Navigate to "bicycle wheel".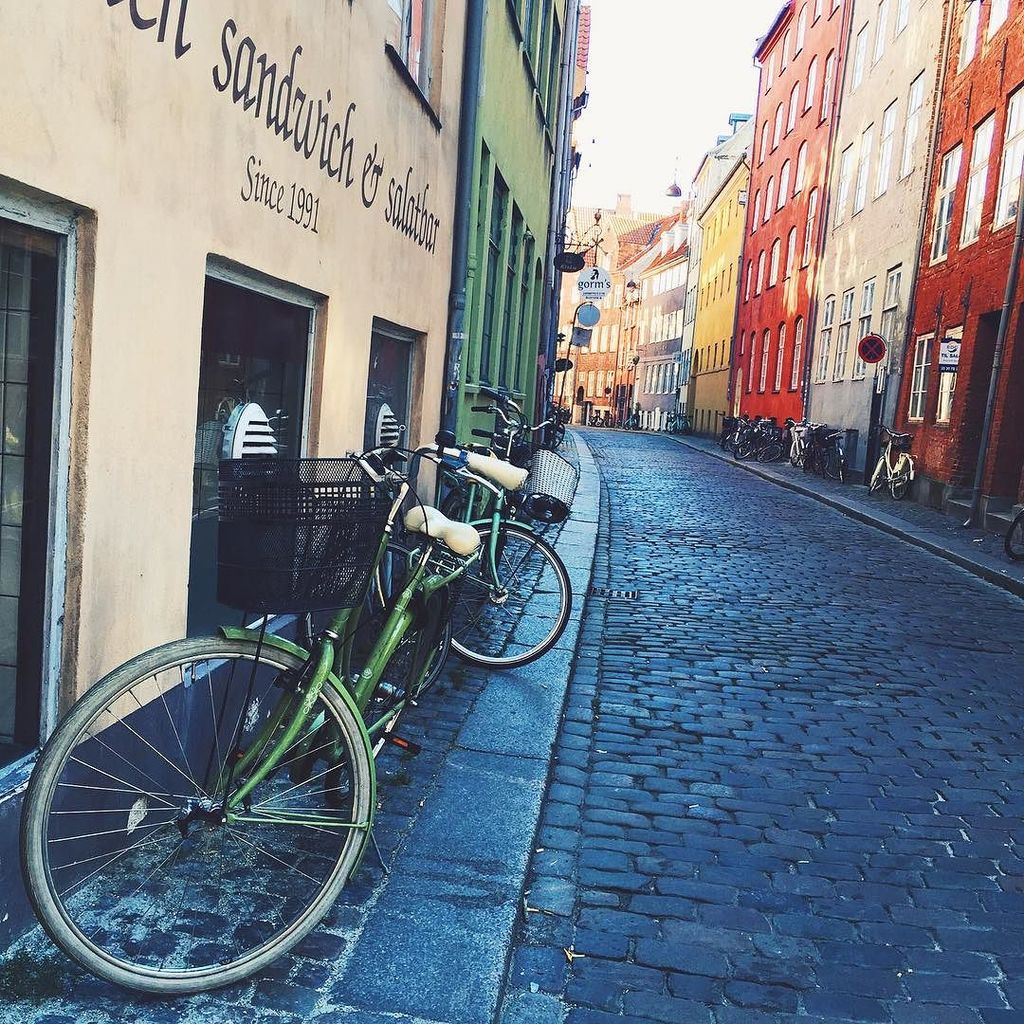
Navigation target: <box>1005,511,1023,564</box>.
